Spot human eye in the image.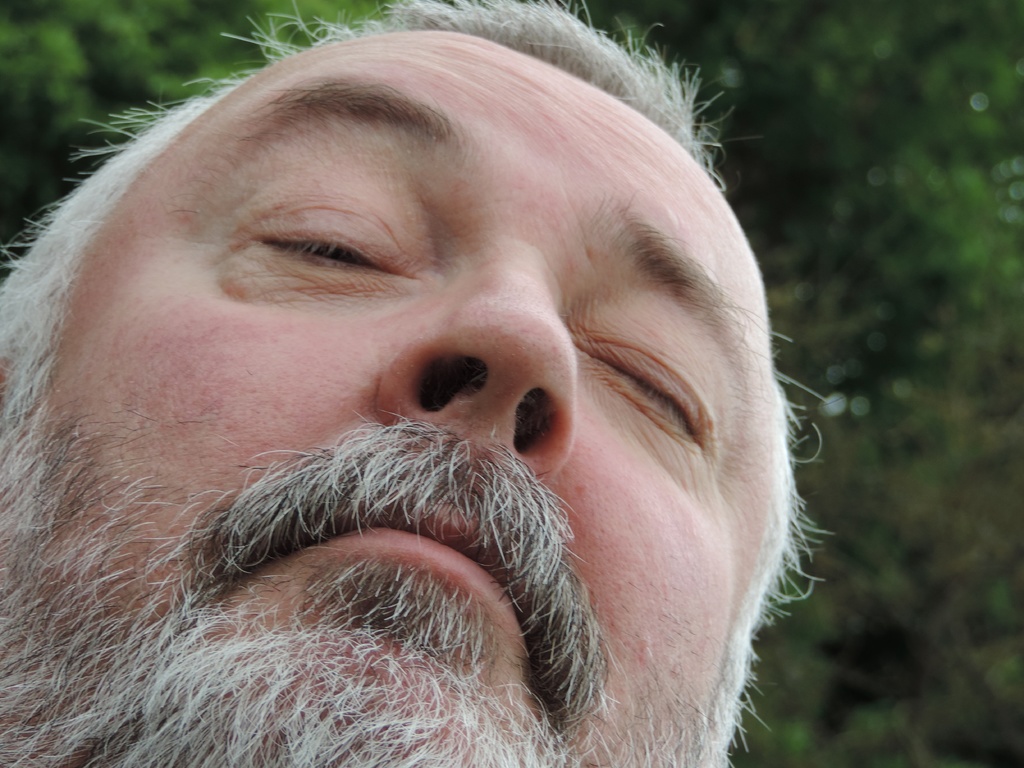
human eye found at [250, 218, 373, 277].
